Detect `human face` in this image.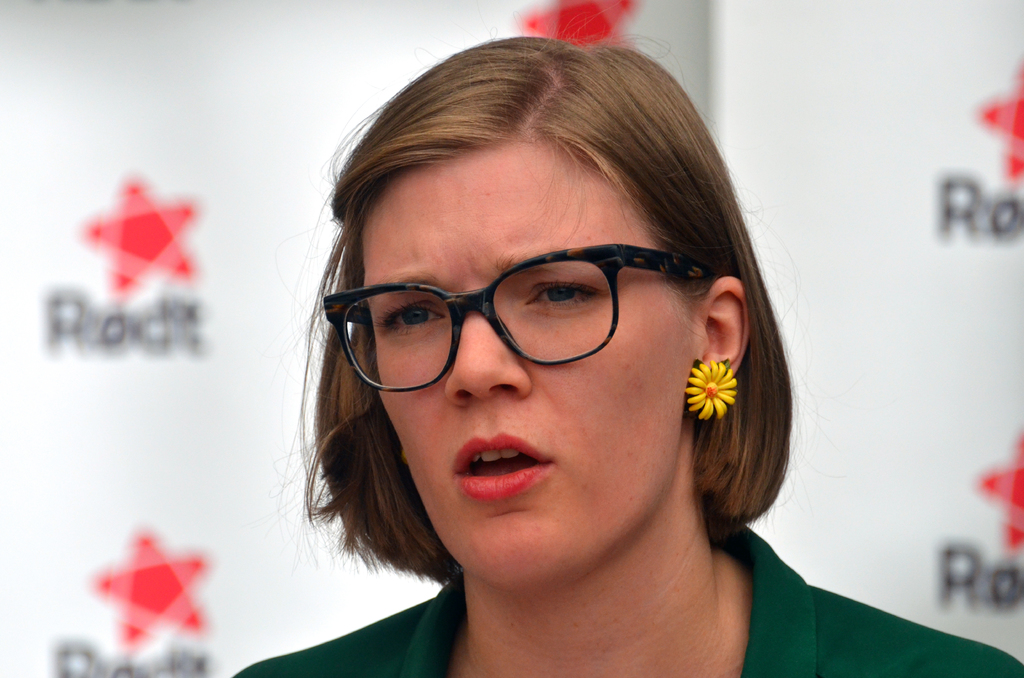
Detection: [x1=360, y1=150, x2=690, y2=587].
